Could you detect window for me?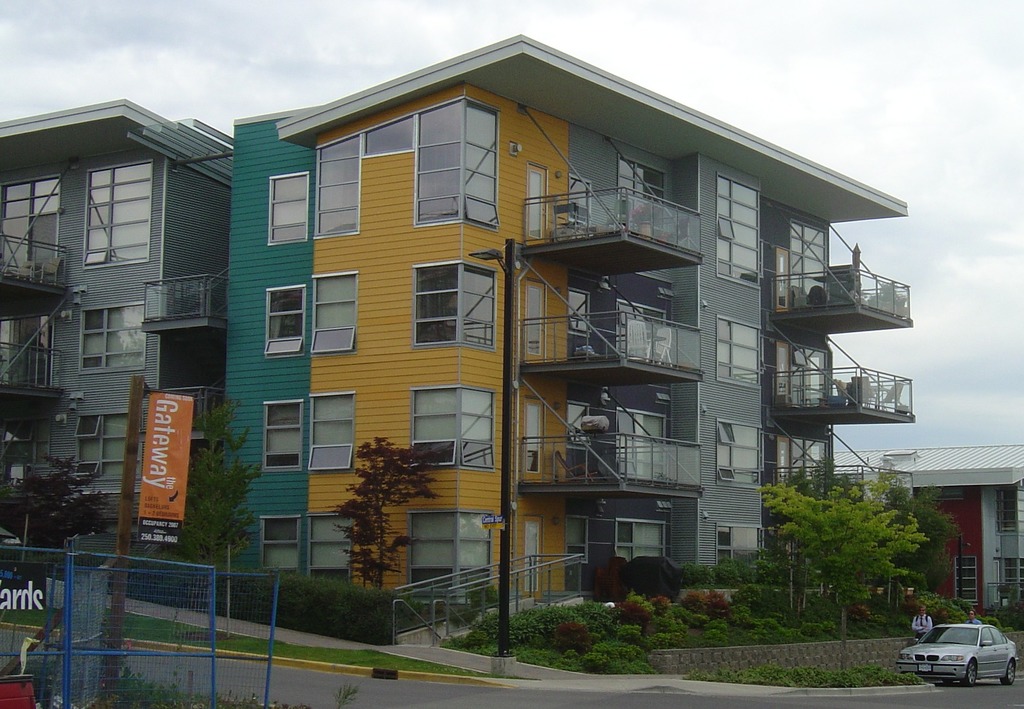
Detection result: <bbox>715, 422, 761, 491</bbox>.
